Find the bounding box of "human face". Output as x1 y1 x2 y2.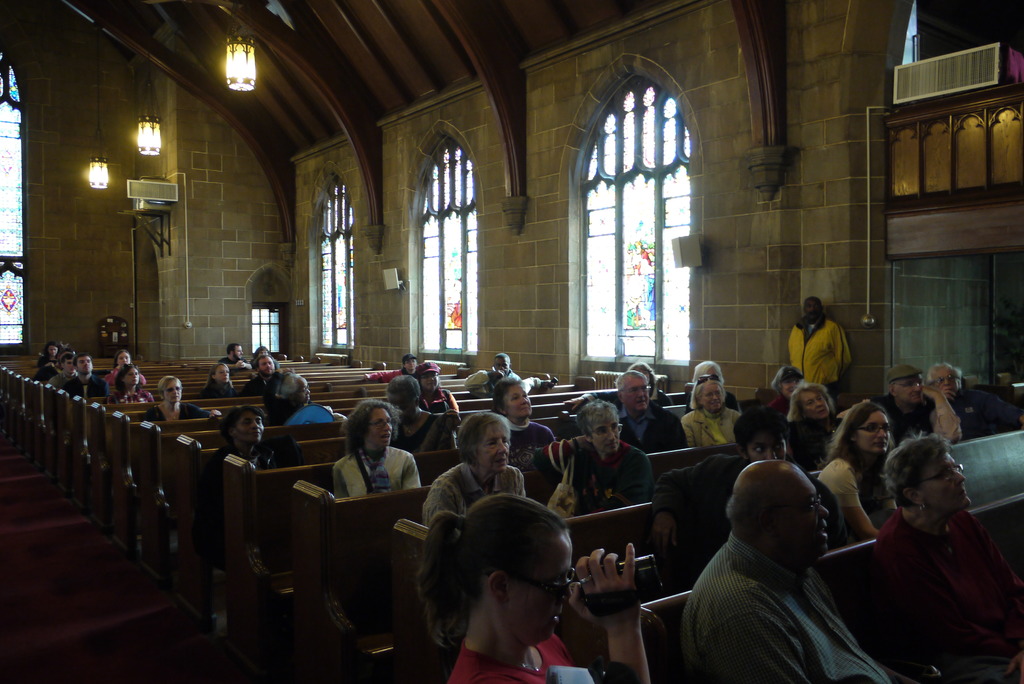
627 382 644 403.
